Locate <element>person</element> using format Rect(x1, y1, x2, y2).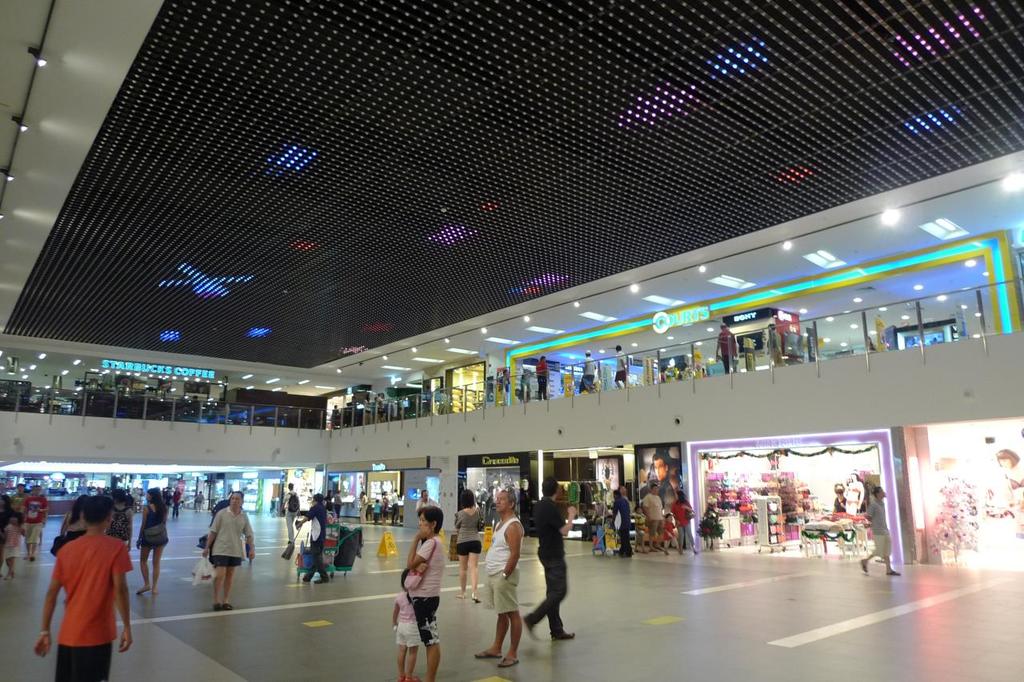
Rect(0, 511, 26, 578).
